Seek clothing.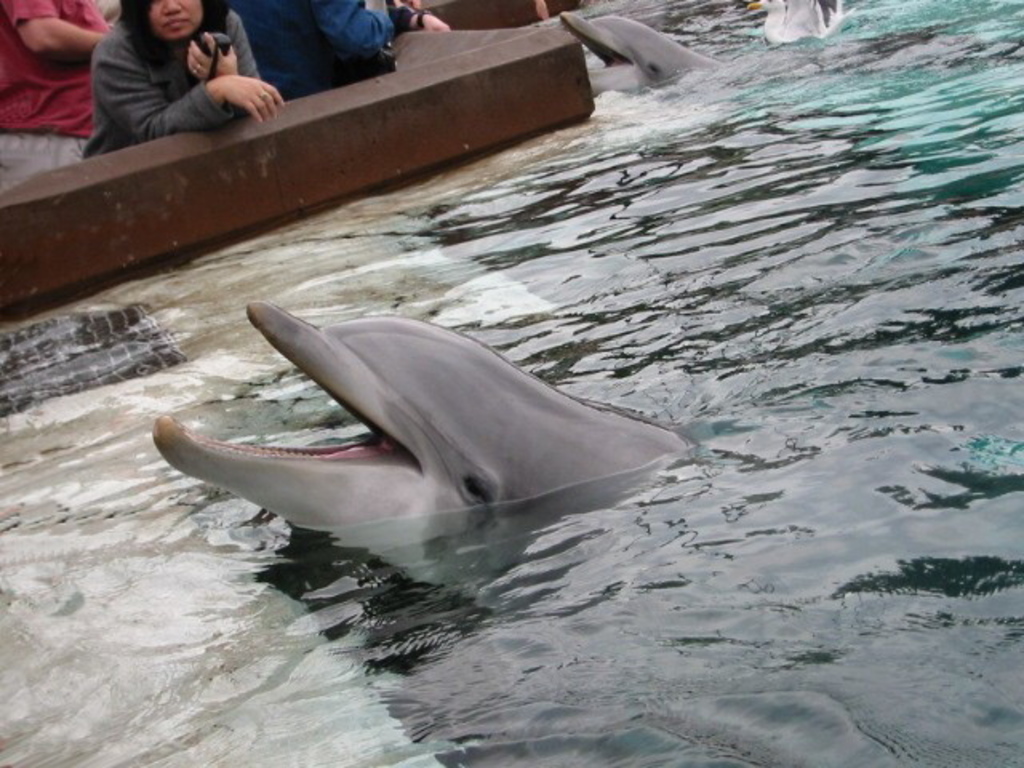
x1=0 y1=0 x2=118 y2=189.
